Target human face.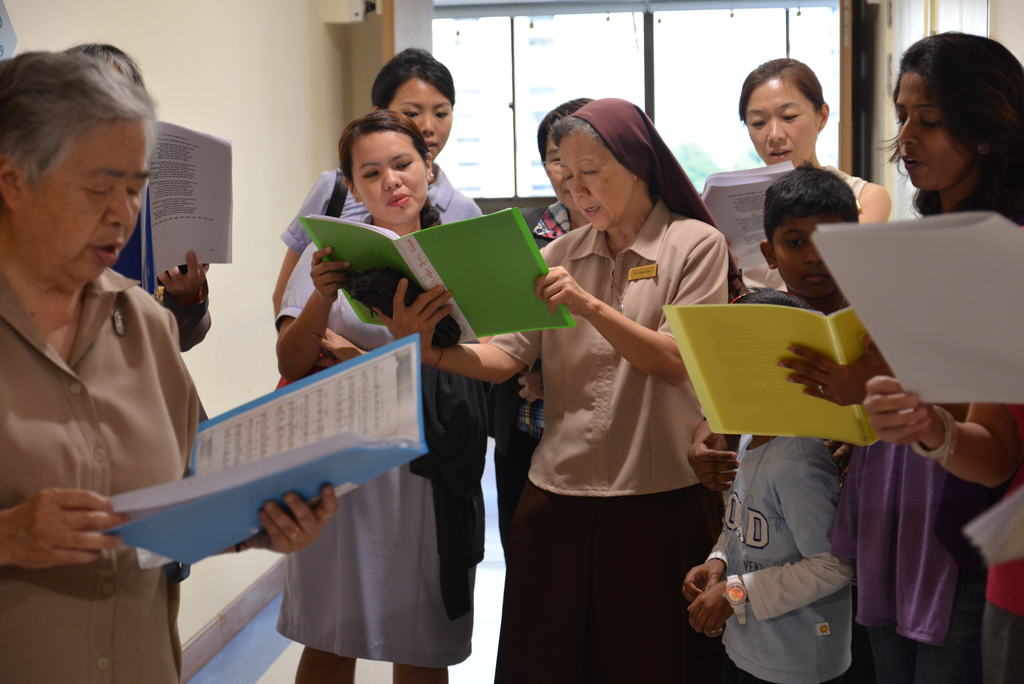
Target region: 558 133 627 227.
